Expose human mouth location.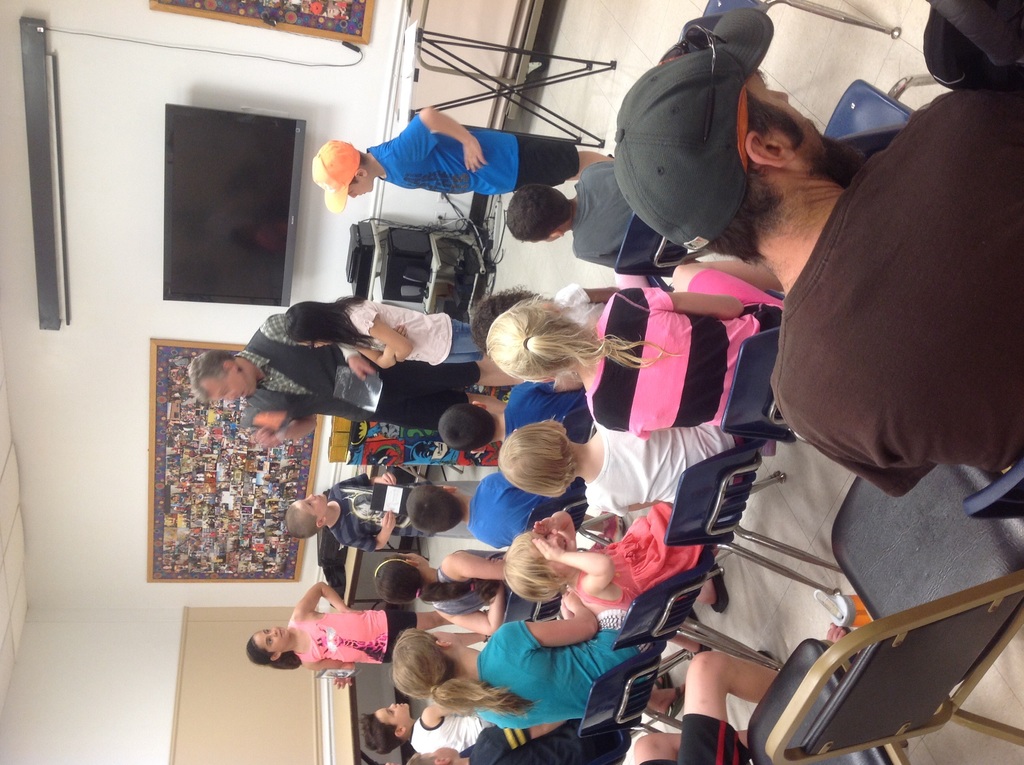
Exposed at <box>316,494,321,501</box>.
